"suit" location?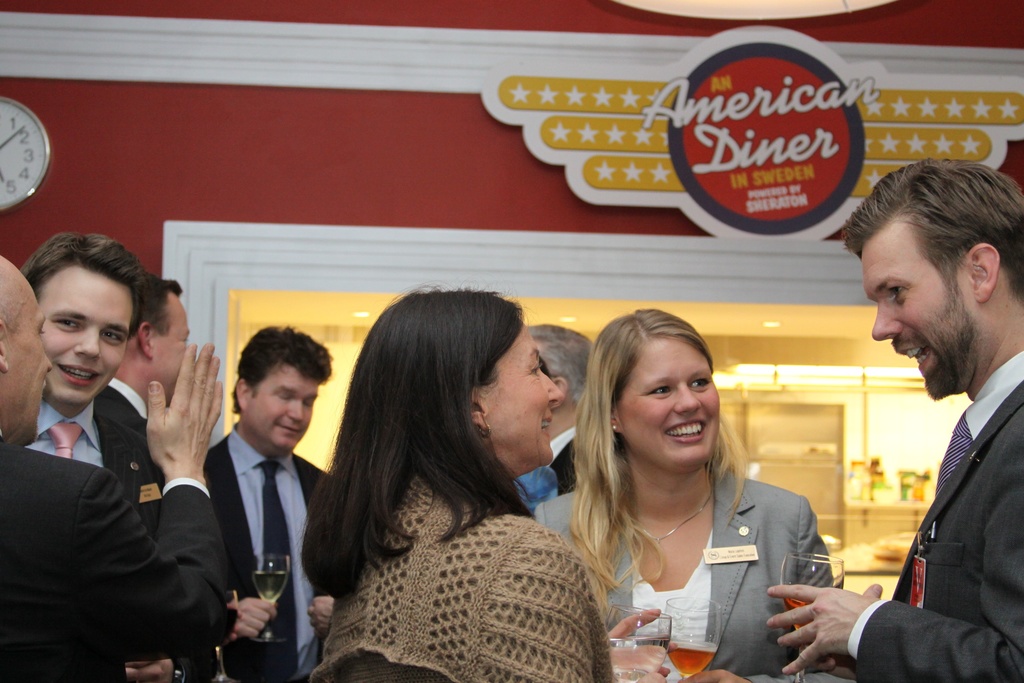
[x1=0, y1=441, x2=232, y2=682]
